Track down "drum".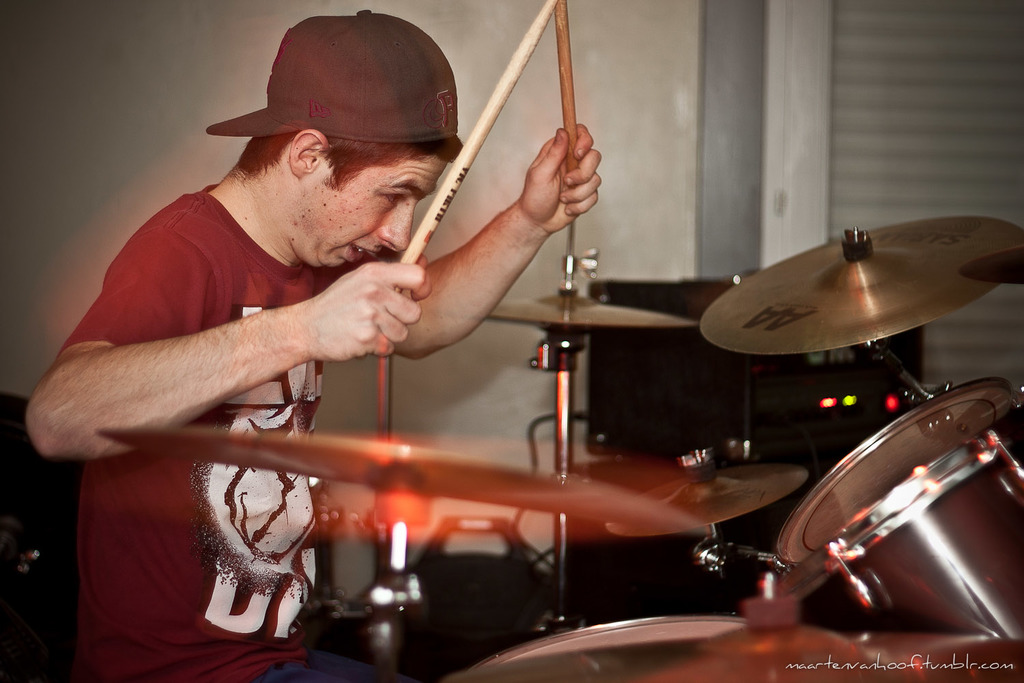
Tracked to (left=470, top=616, right=752, bottom=669).
